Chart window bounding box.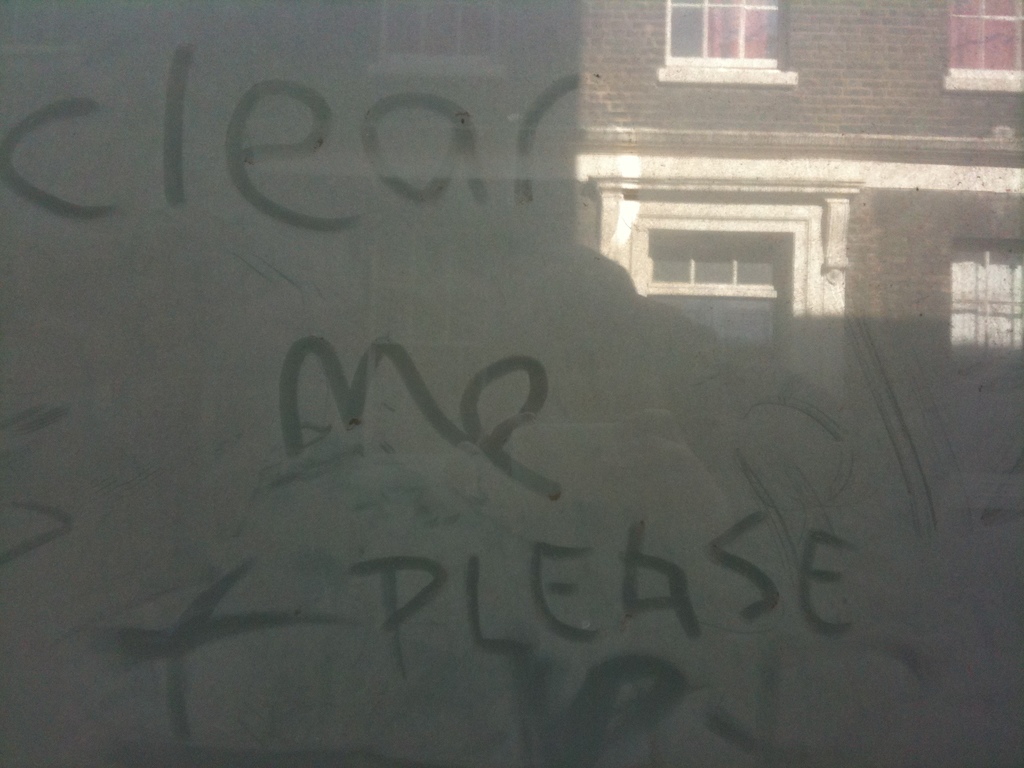
Charted: x1=944, y1=0, x2=1023, y2=95.
